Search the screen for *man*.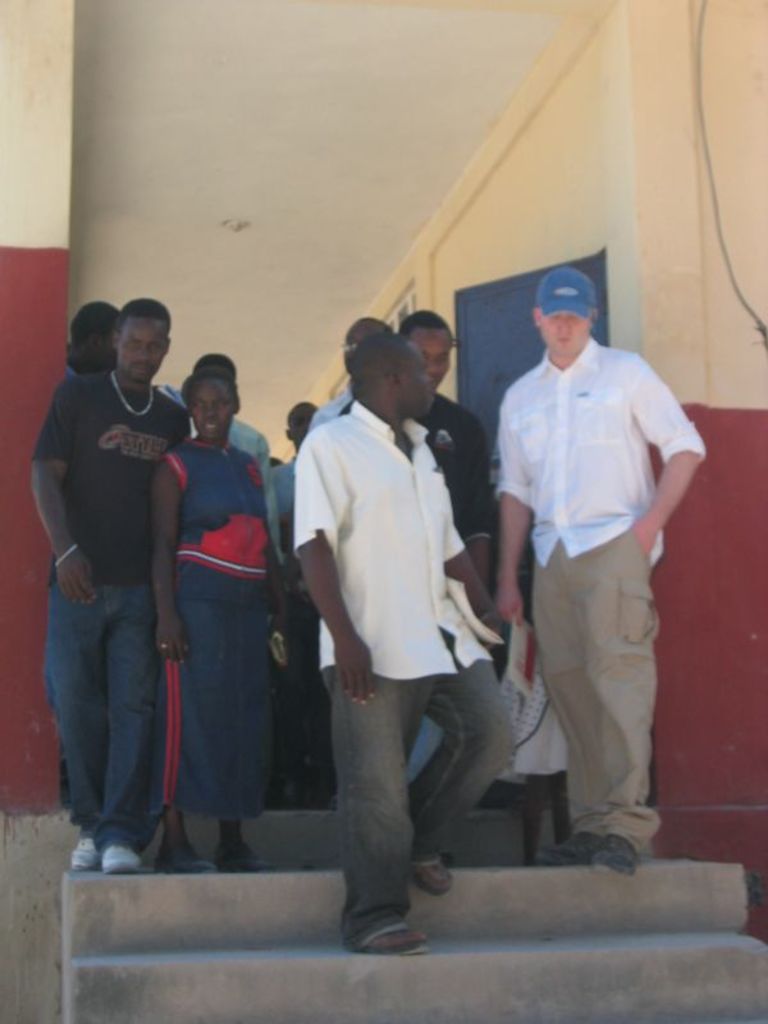
Found at [308, 323, 439, 804].
